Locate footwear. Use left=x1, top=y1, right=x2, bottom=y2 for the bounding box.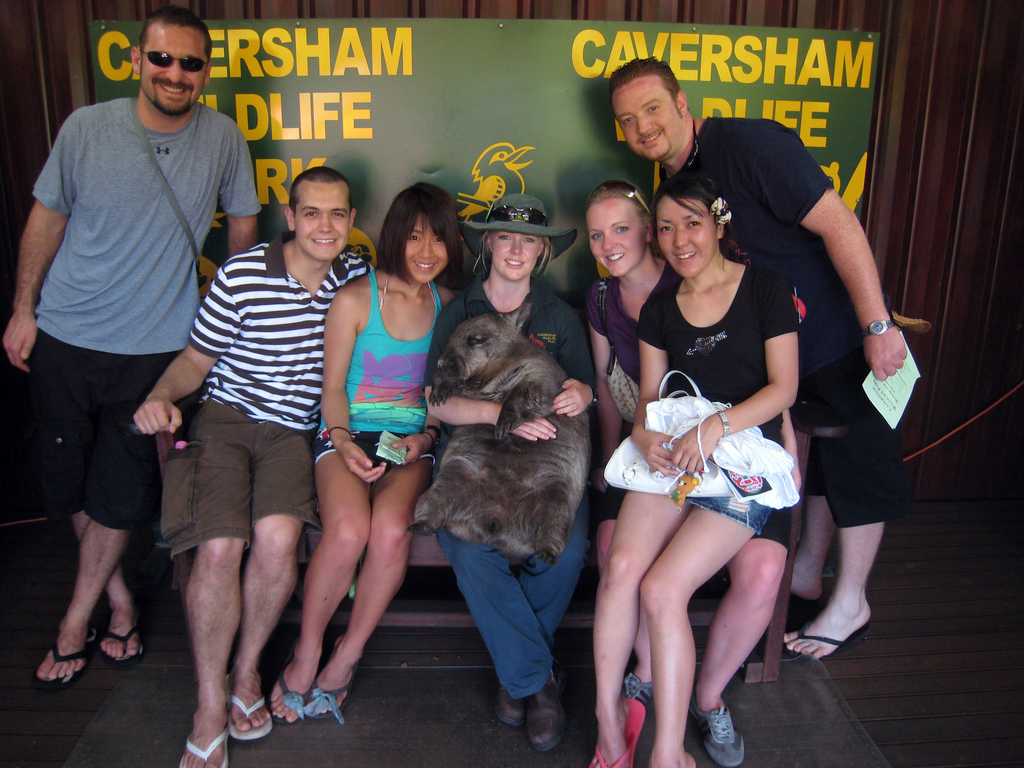
left=764, top=621, right=874, bottom=660.
